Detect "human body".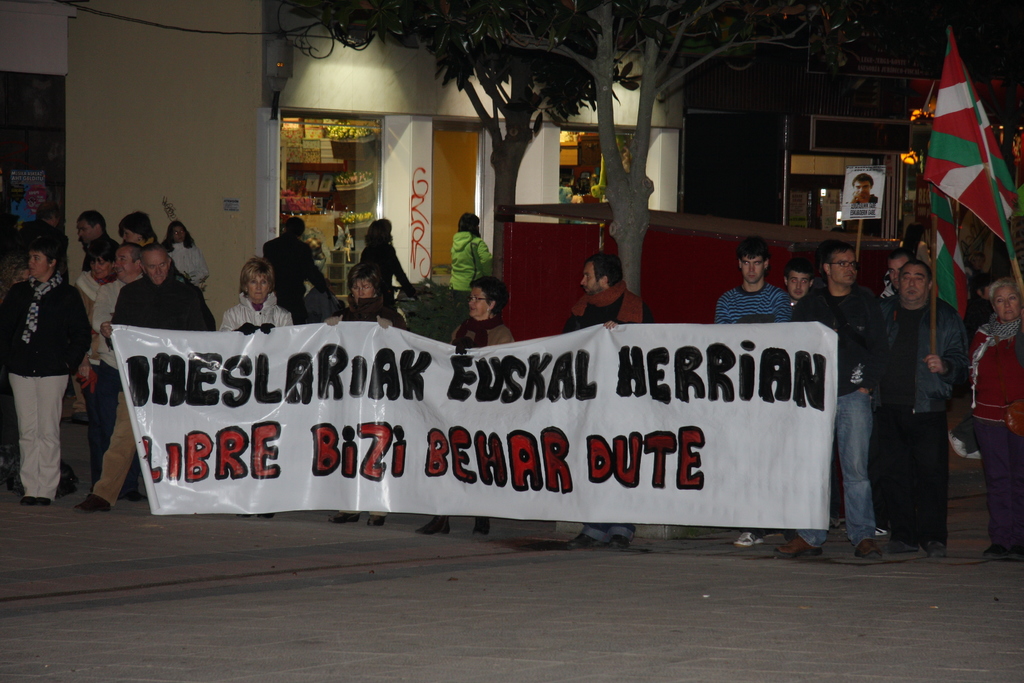
Detected at <bbox>557, 254, 639, 333</bbox>.
